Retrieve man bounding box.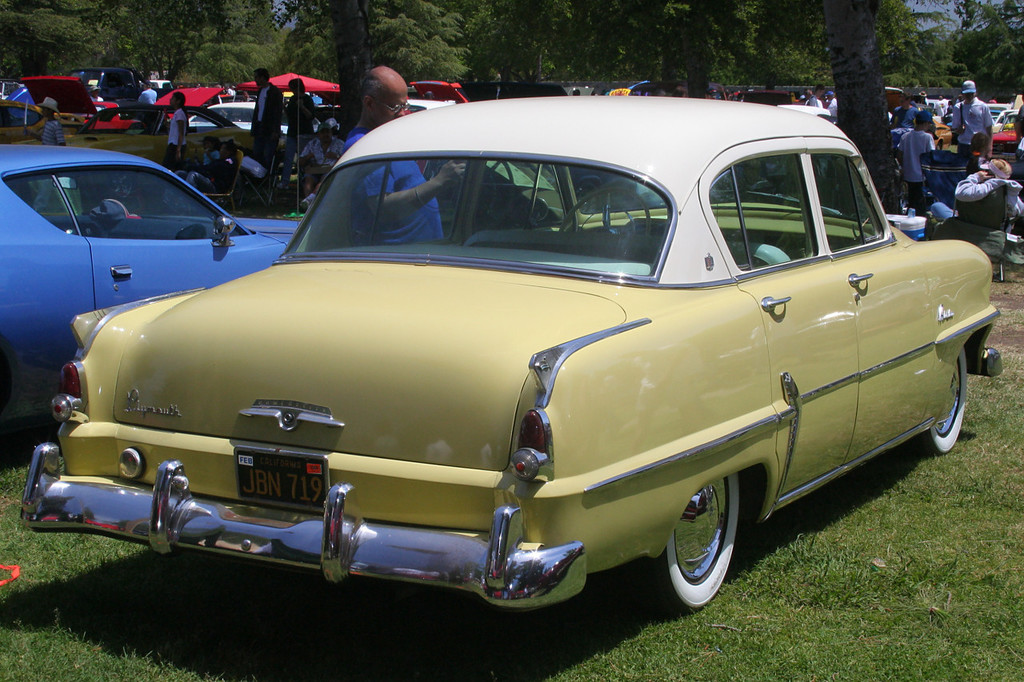
Bounding box: <bbox>298, 124, 346, 211</bbox>.
